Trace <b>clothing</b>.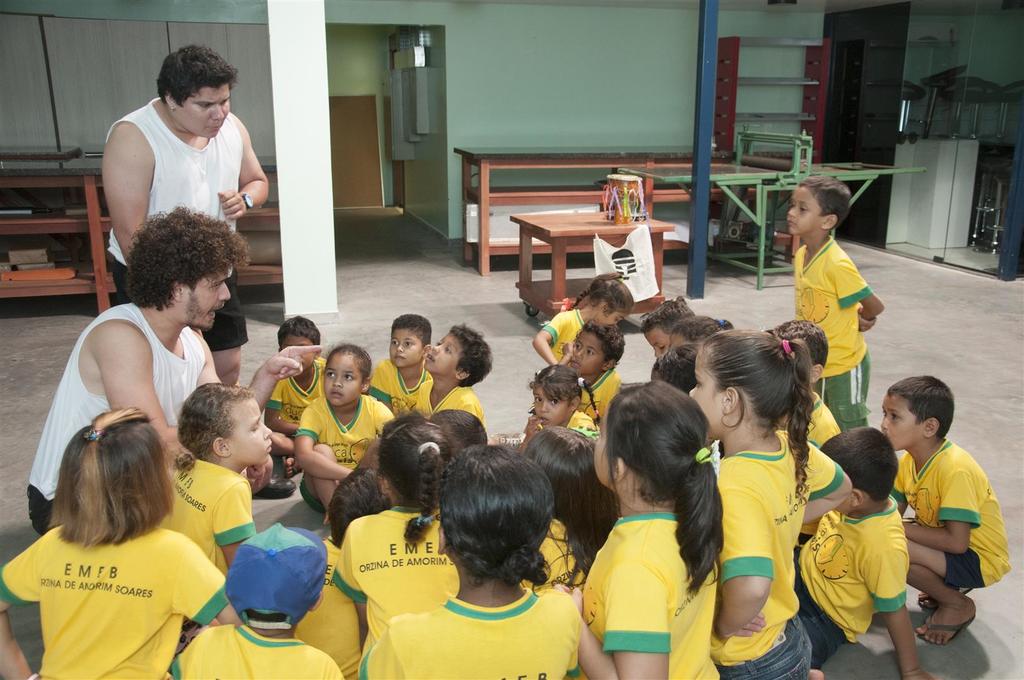
Traced to <region>12, 504, 230, 671</region>.
